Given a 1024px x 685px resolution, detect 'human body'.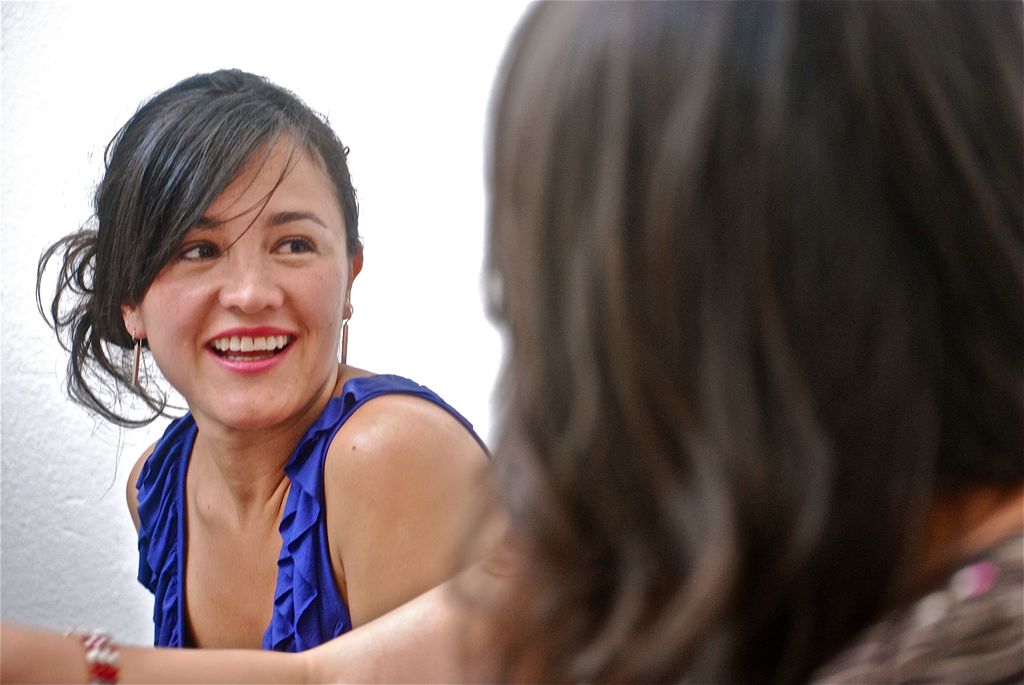
box=[17, 58, 502, 675].
